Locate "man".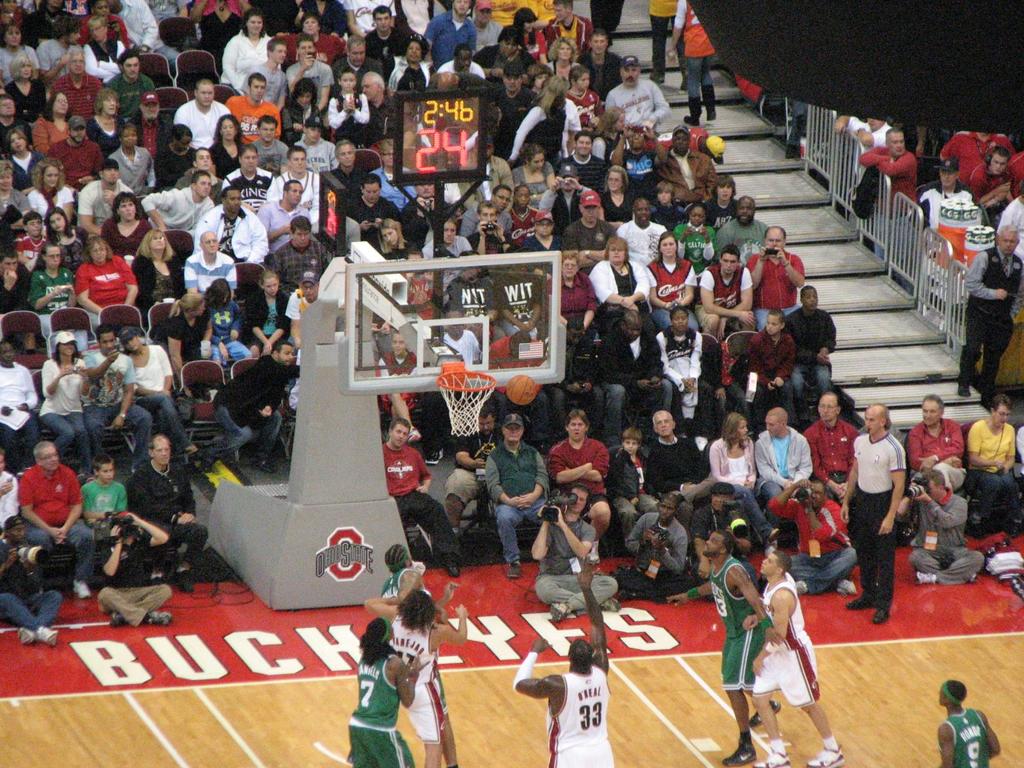
Bounding box: 360,586,470,767.
